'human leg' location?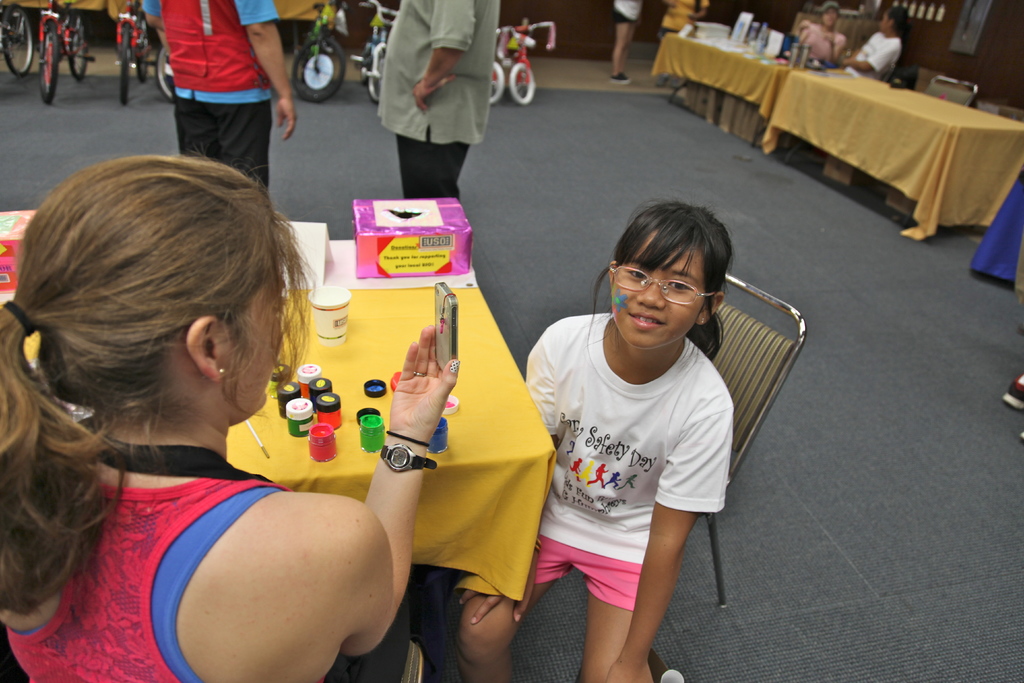
[left=591, top=541, right=650, bottom=682]
